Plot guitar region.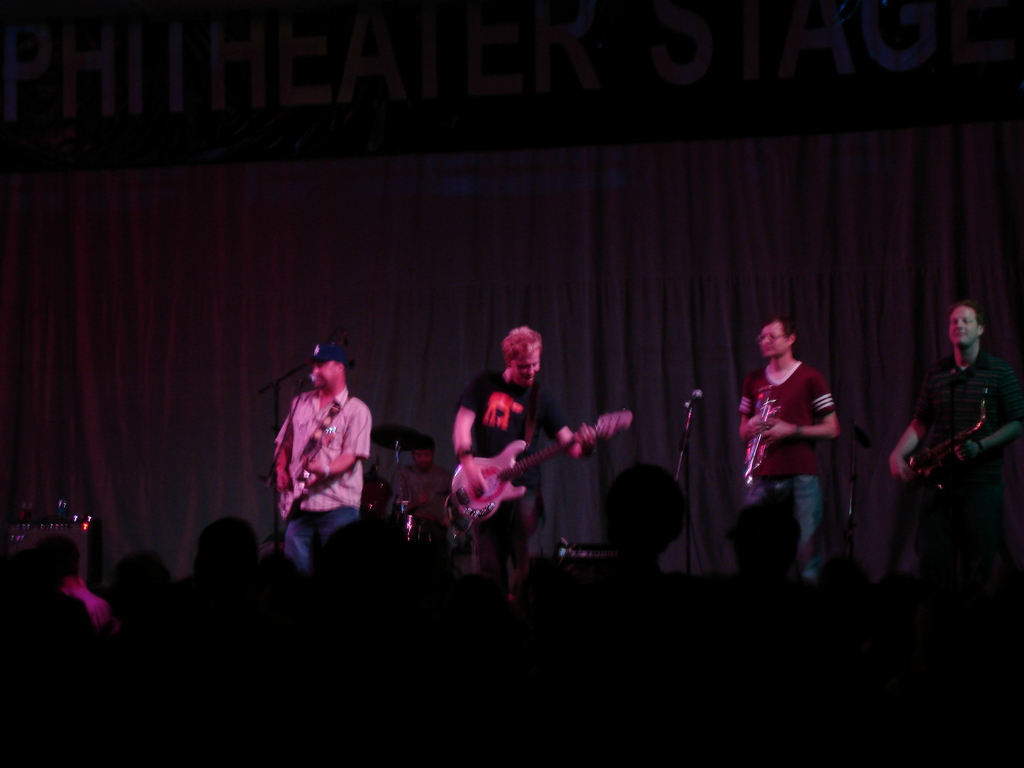
Plotted at box=[272, 425, 334, 522].
